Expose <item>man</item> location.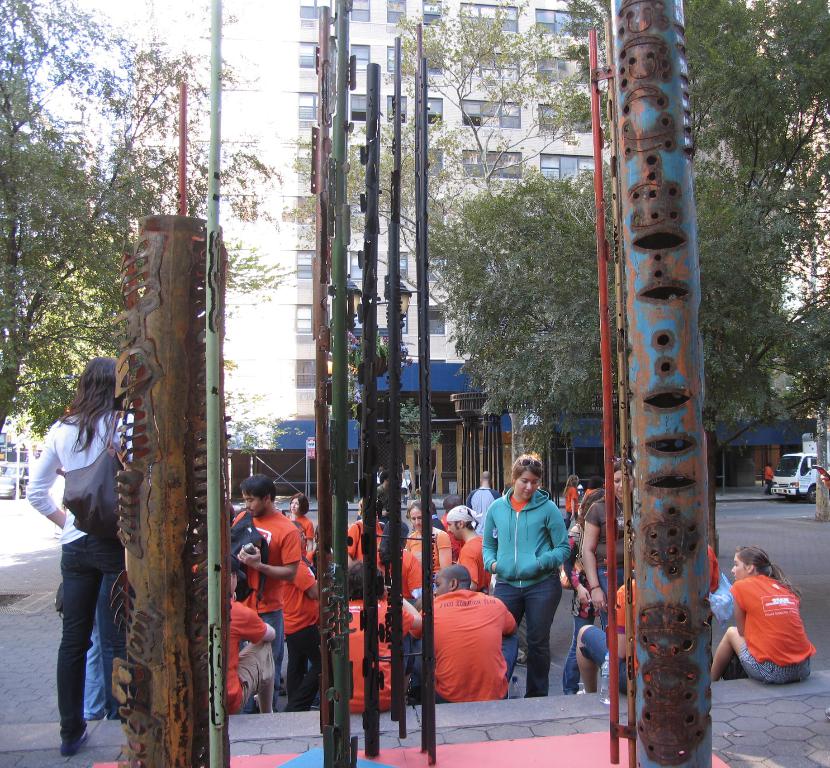
Exposed at x1=421, y1=565, x2=517, y2=703.
